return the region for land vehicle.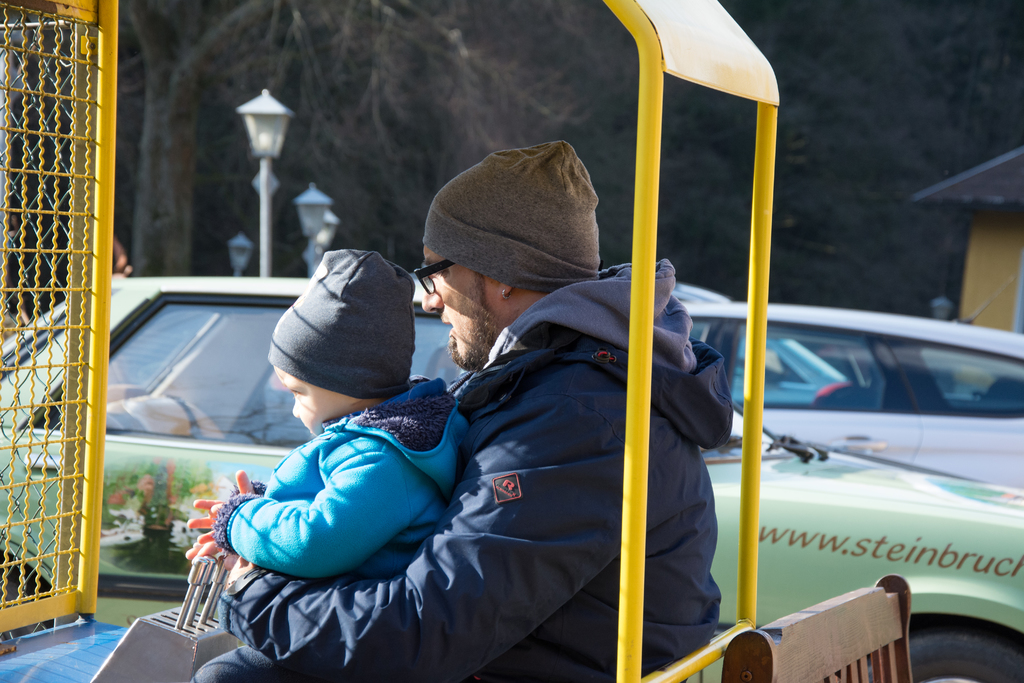
<region>0, 0, 780, 680</region>.
